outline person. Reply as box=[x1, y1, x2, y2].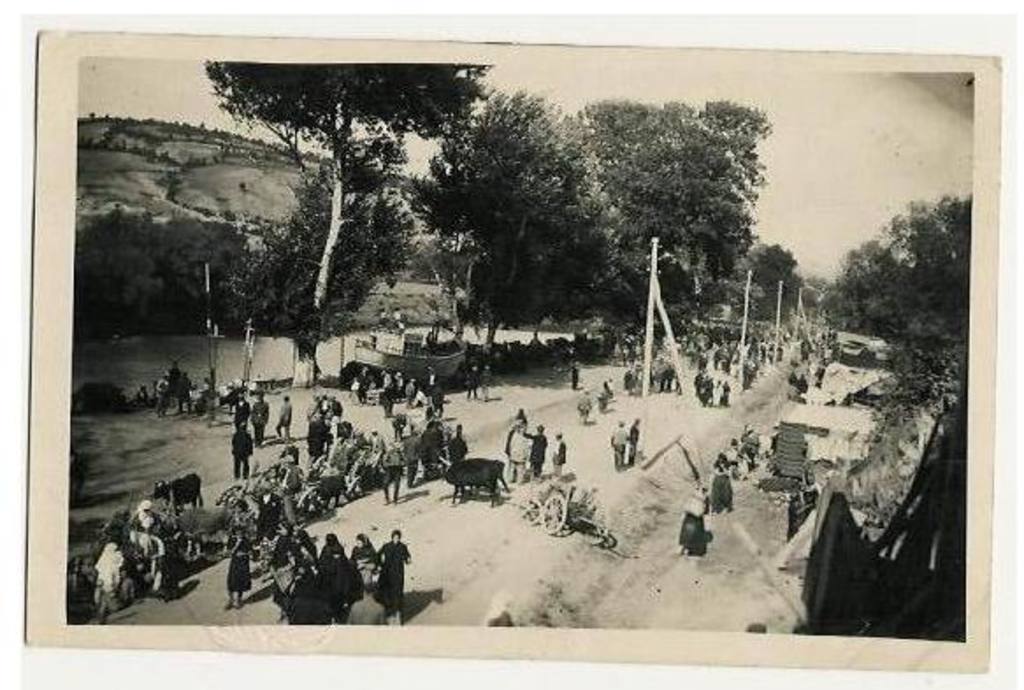
box=[381, 437, 407, 511].
